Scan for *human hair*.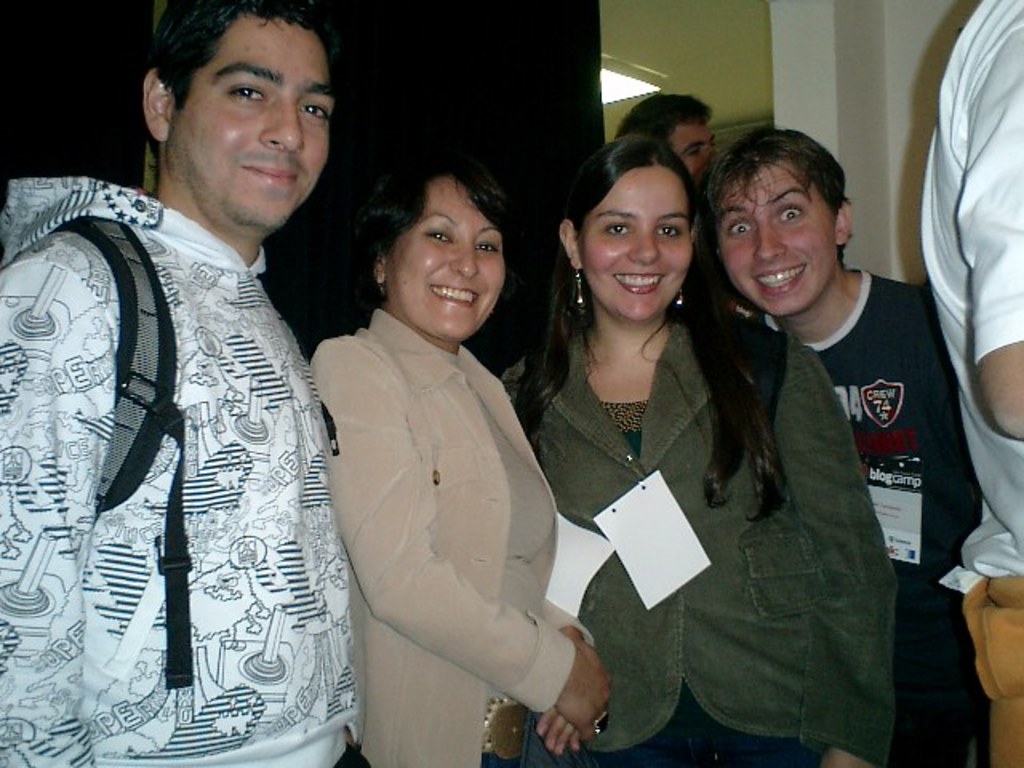
Scan result: box(139, 0, 334, 157).
